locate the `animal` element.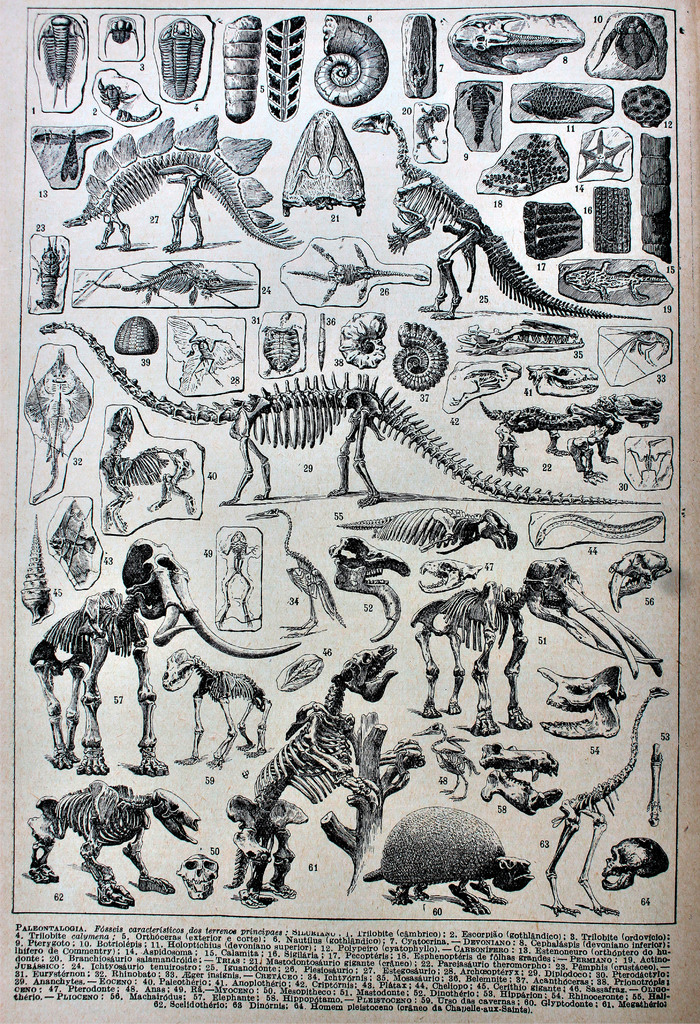
Element bbox: {"left": 346, "top": 108, "right": 617, "bottom": 323}.
